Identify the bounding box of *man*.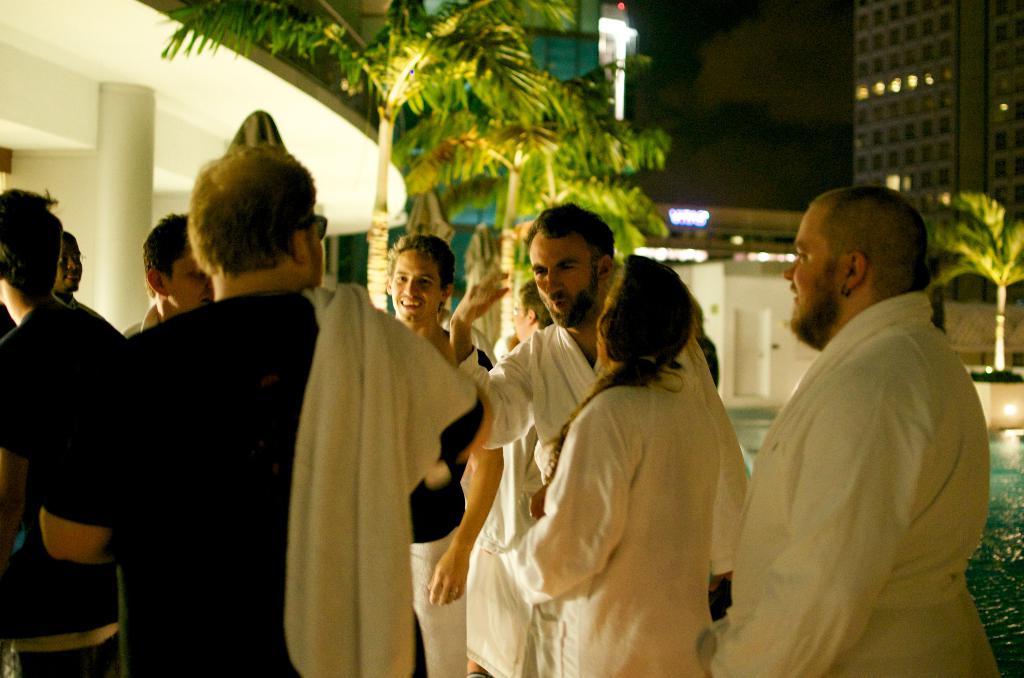
rect(388, 234, 506, 677).
